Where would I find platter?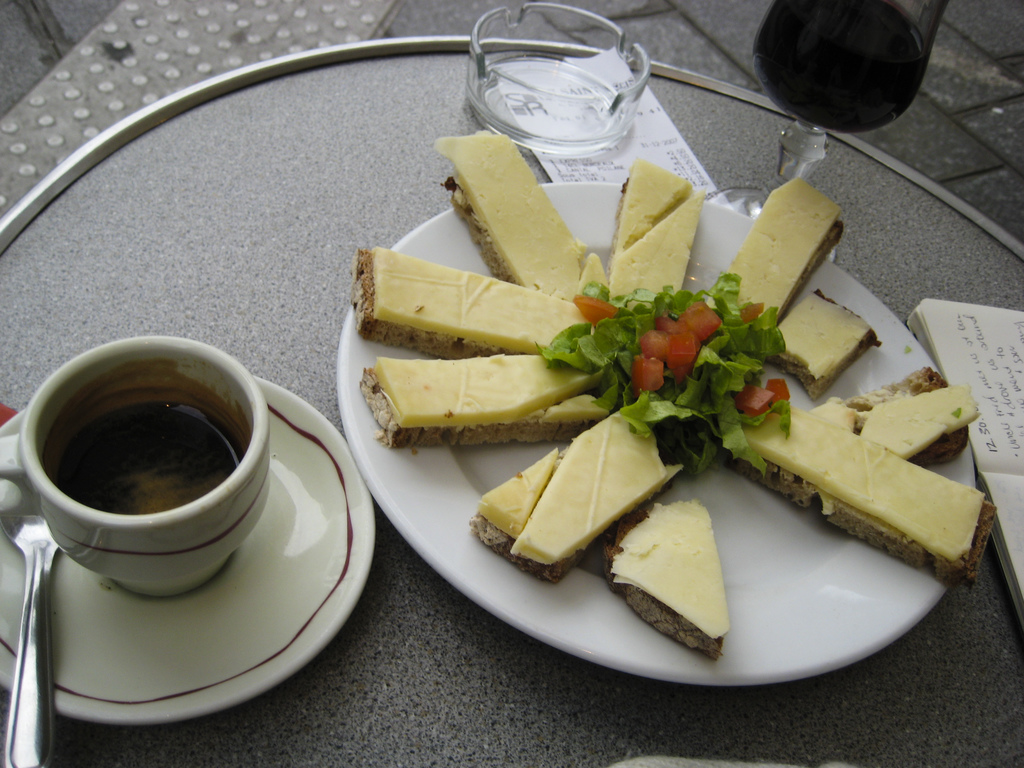
At (0,376,374,728).
